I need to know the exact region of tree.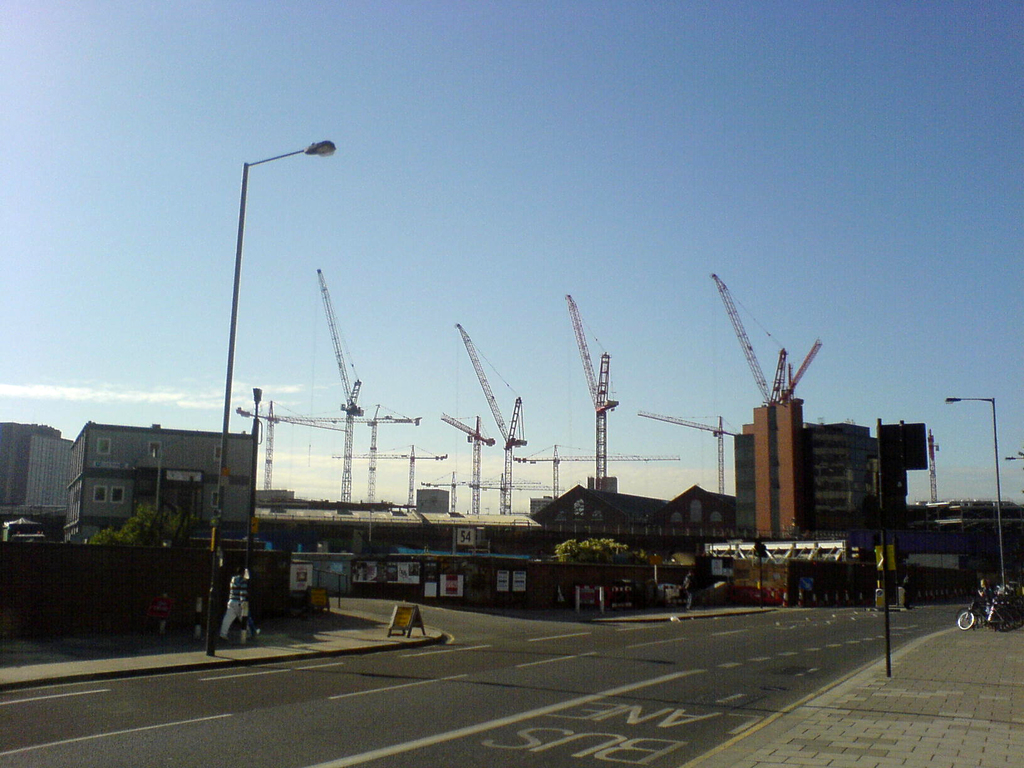
Region: select_region(86, 501, 192, 611).
